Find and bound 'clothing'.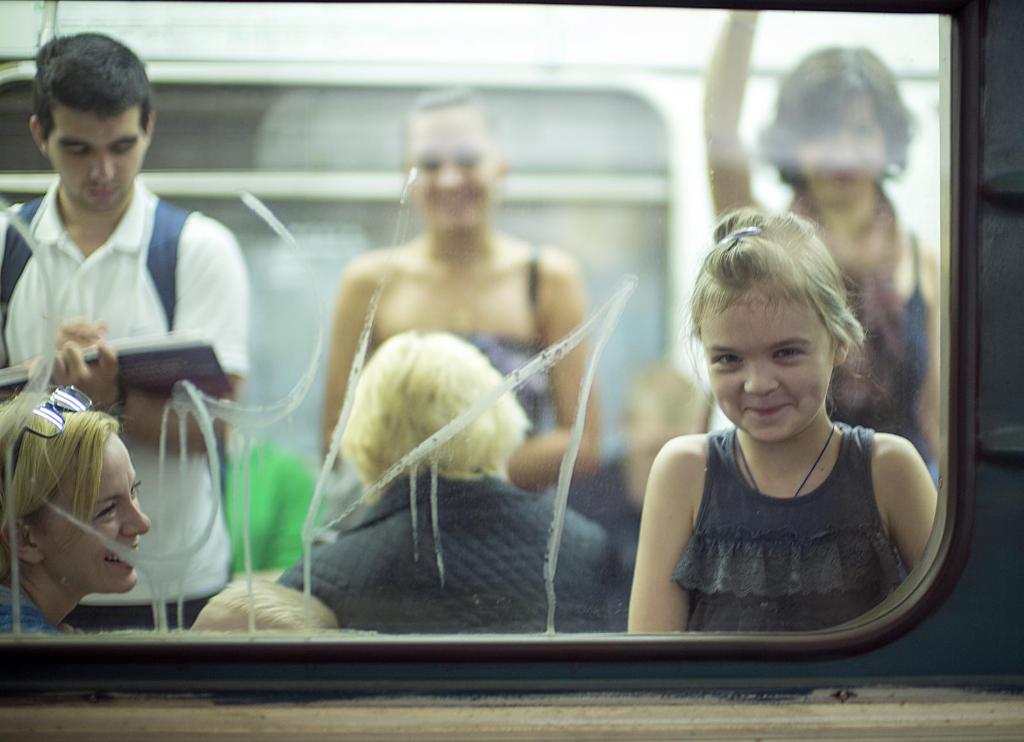
Bound: {"x1": 363, "y1": 254, "x2": 553, "y2": 439}.
